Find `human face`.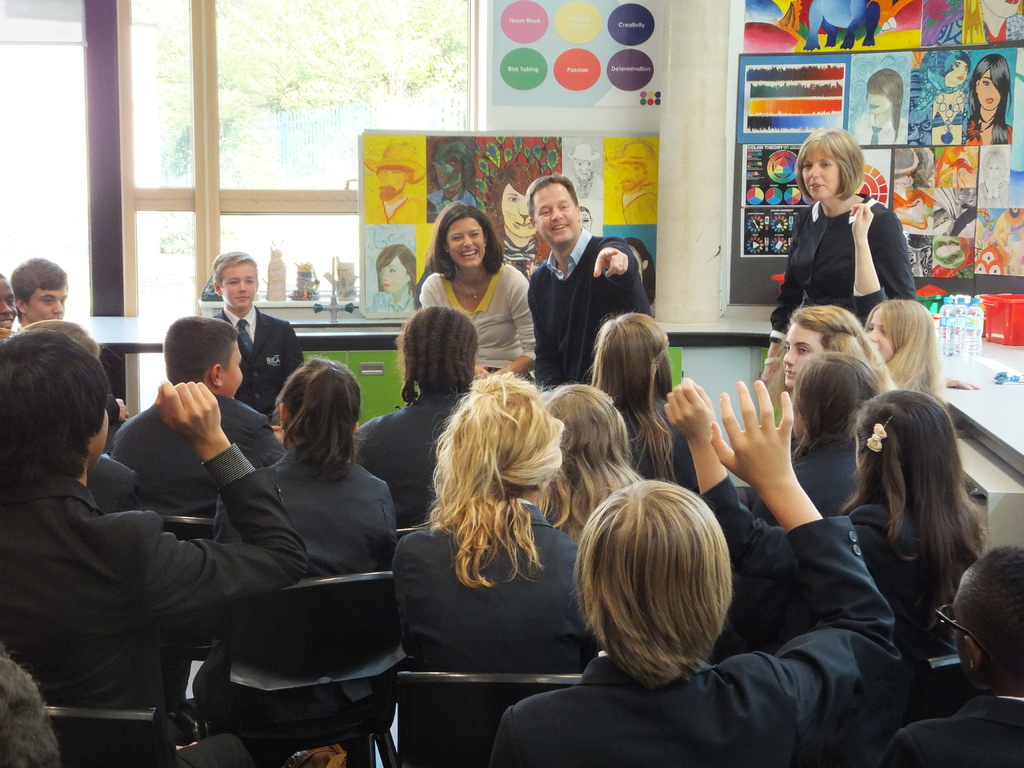
x1=0, y1=278, x2=20, y2=333.
